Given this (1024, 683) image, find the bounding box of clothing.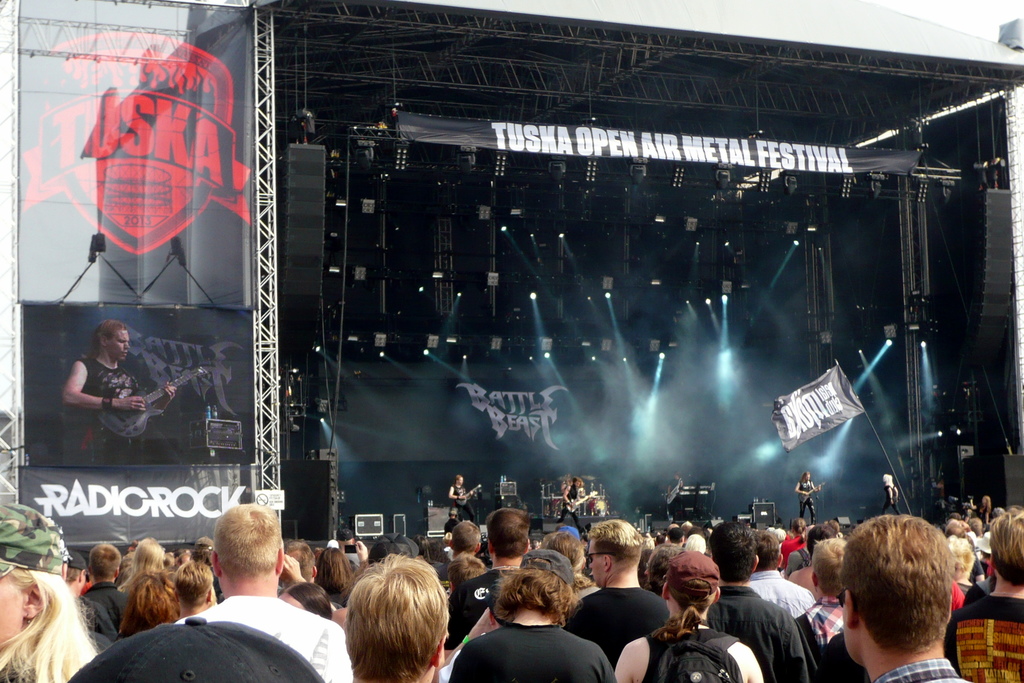
box(703, 589, 815, 682).
